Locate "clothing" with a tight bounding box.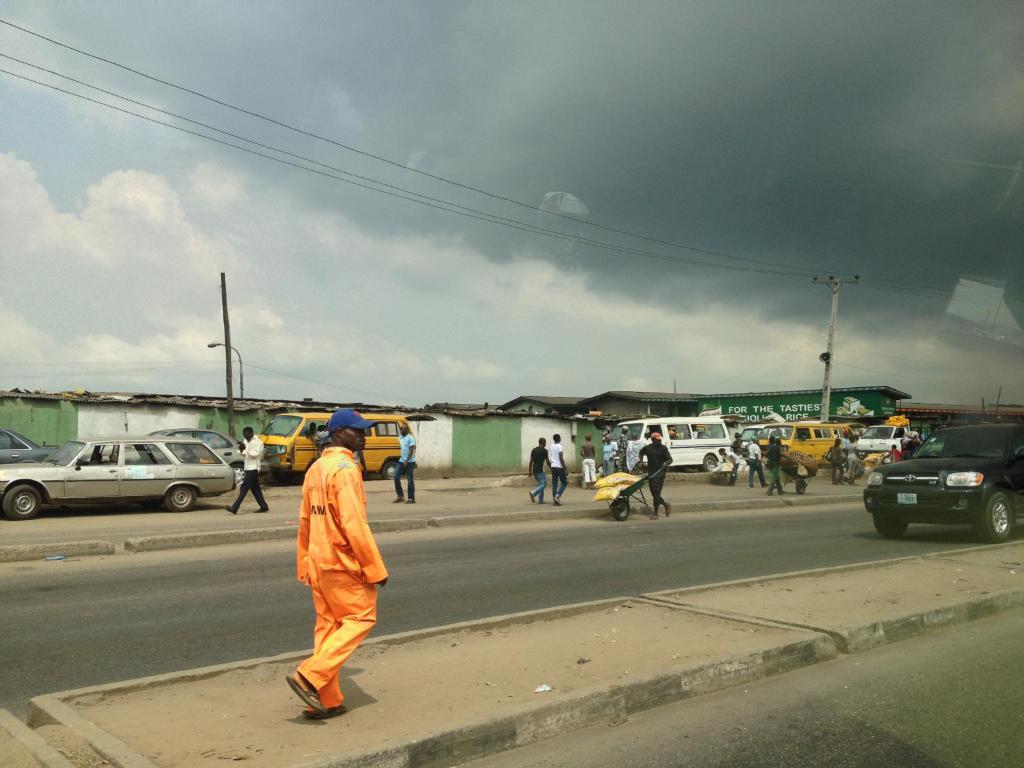
(639,442,671,508).
